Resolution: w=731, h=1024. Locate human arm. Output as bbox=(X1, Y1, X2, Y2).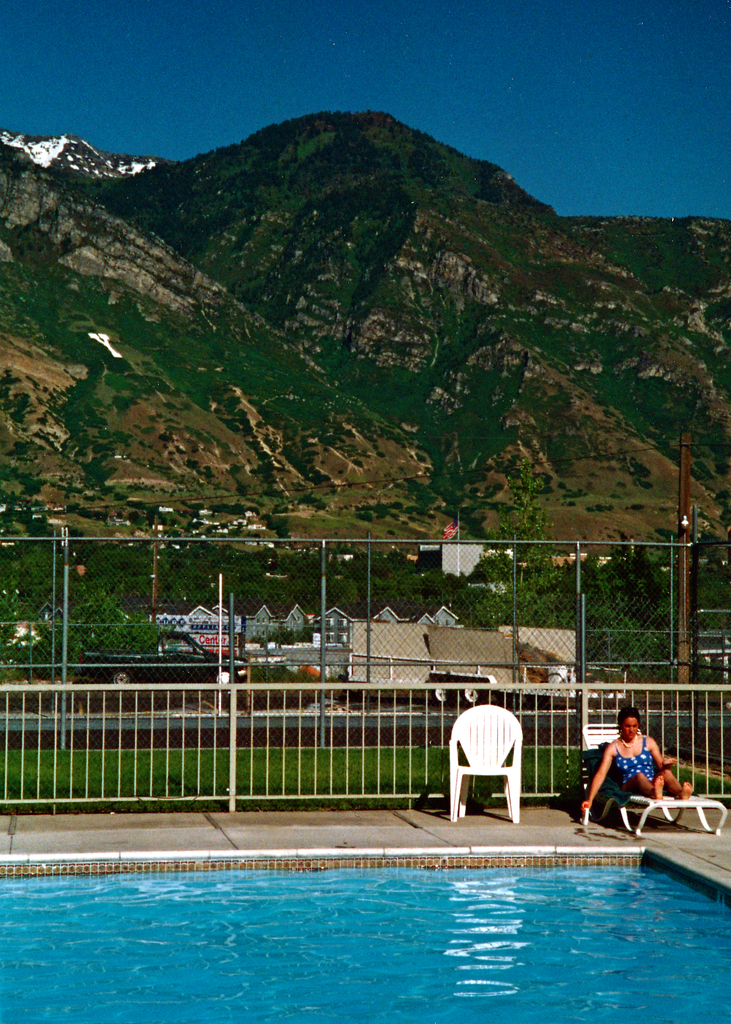
bbox=(580, 747, 613, 808).
